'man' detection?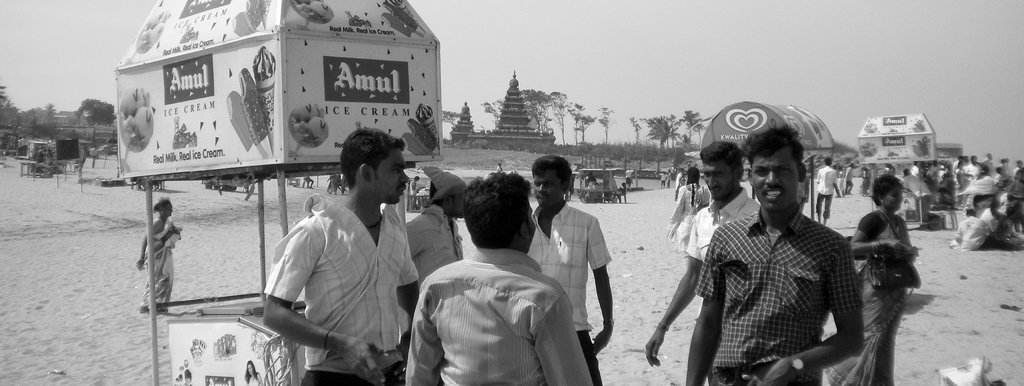
bbox(519, 154, 615, 382)
